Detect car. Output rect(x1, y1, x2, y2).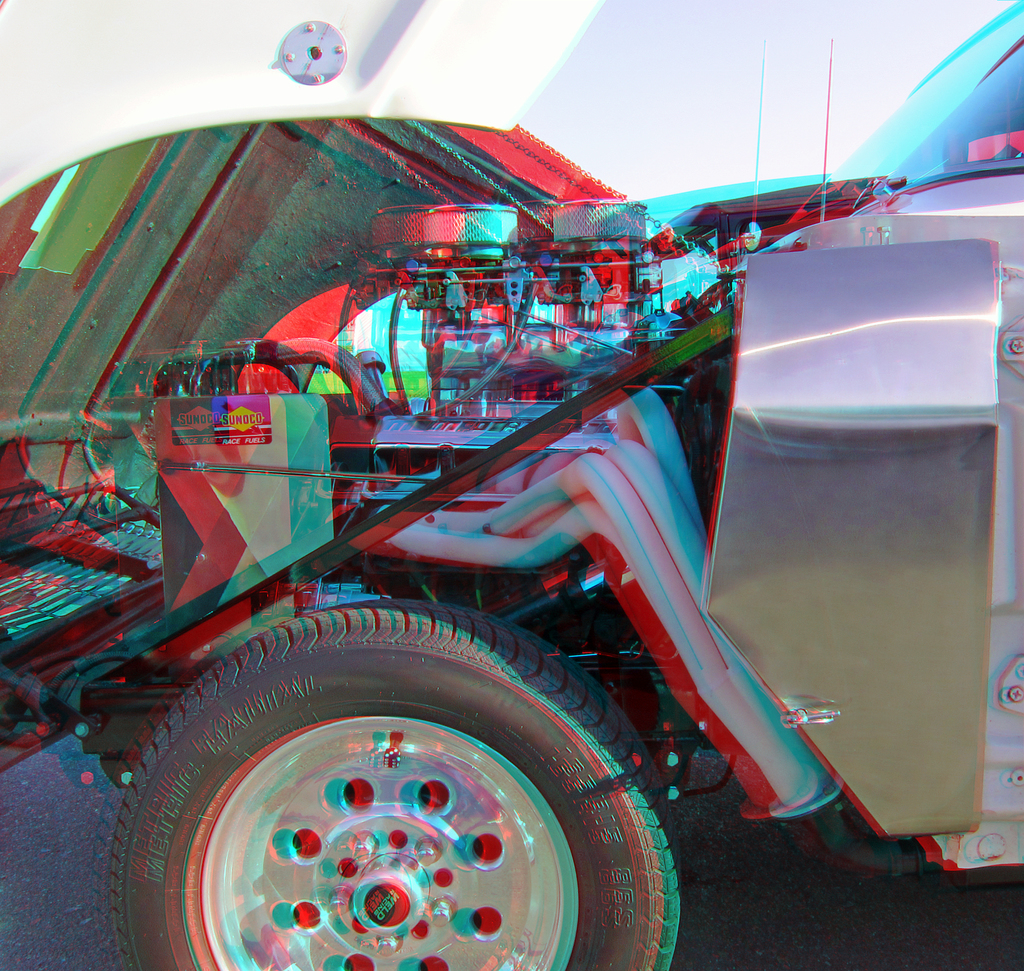
rect(0, 63, 1007, 955).
